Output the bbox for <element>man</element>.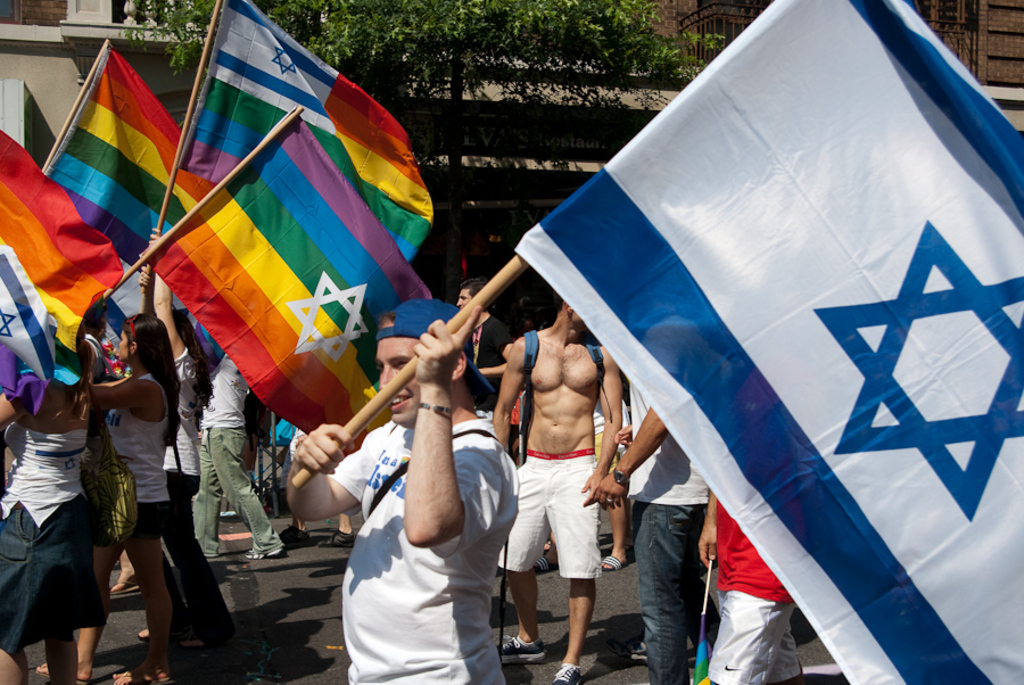
left=192, top=347, right=287, bottom=564.
